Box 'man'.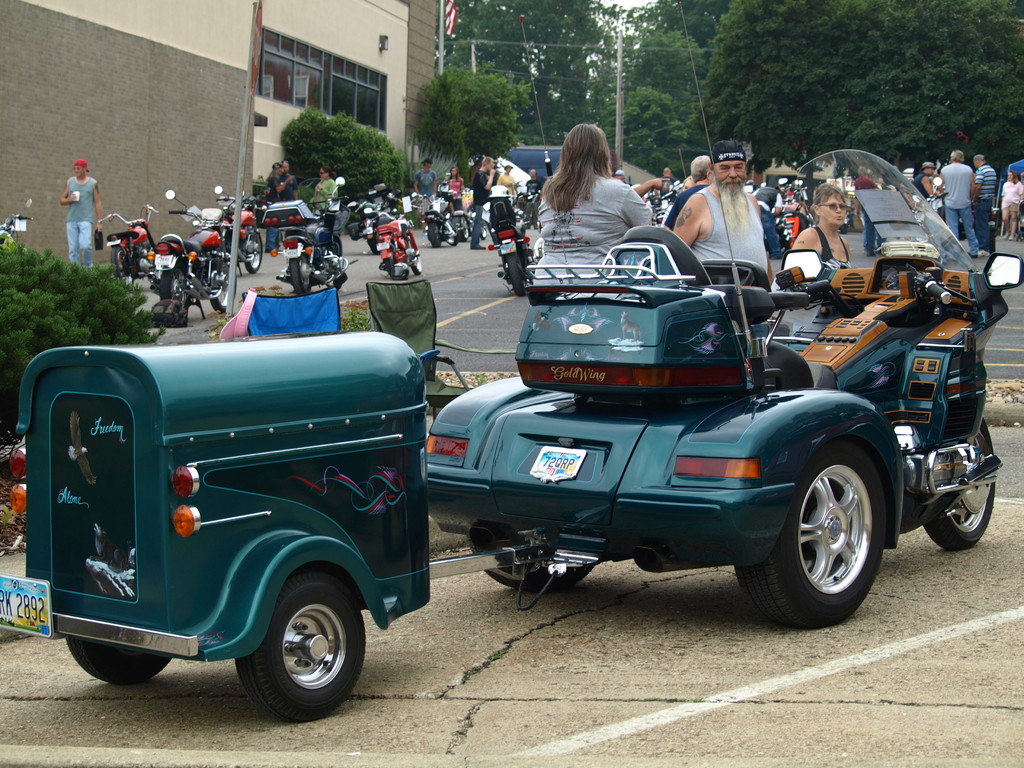
rect(941, 150, 977, 257).
